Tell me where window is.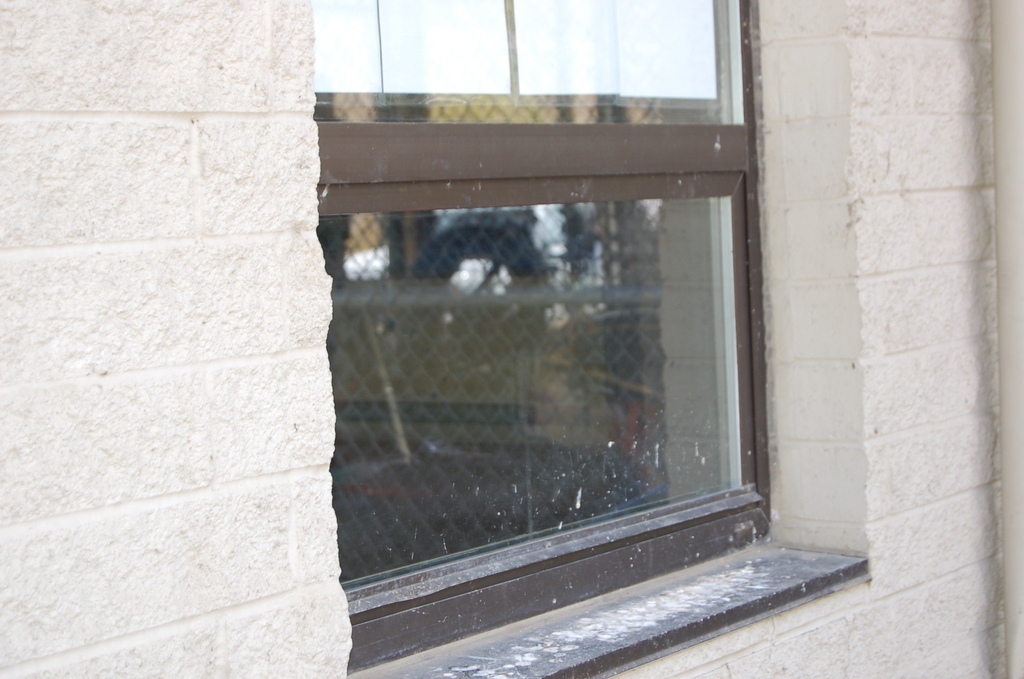
window is at (265,55,837,634).
